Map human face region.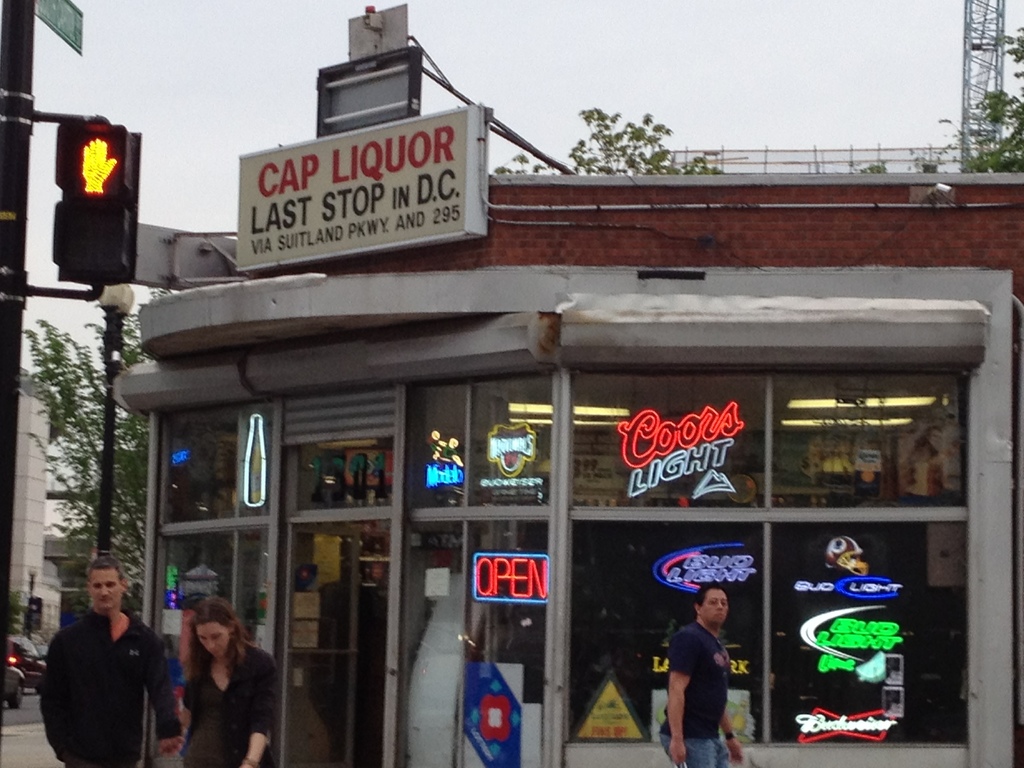
Mapped to rect(698, 589, 728, 622).
